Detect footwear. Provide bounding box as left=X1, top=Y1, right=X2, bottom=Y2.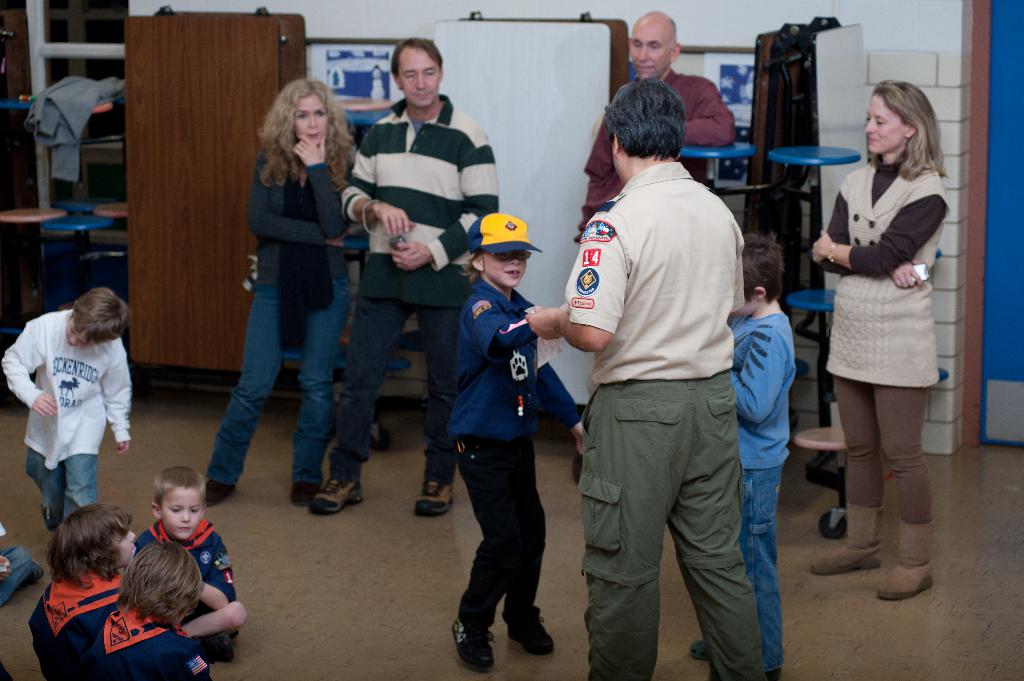
left=887, top=505, right=952, bottom=600.
